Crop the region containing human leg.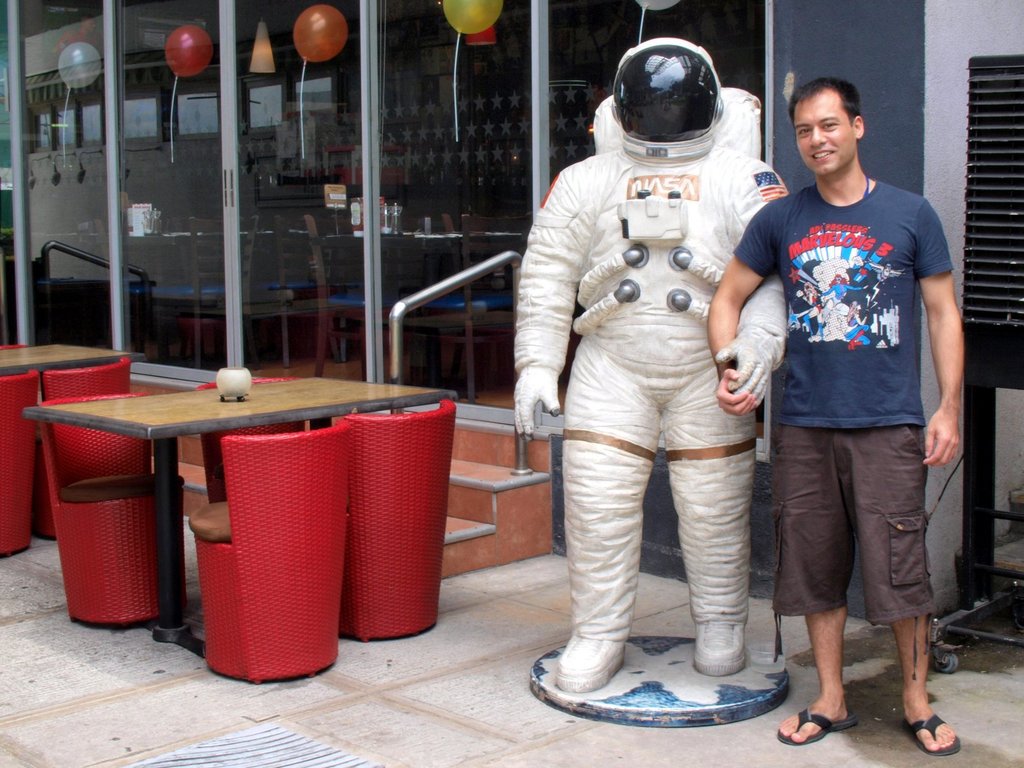
Crop region: x1=660 y1=362 x2=758 y2=669.
